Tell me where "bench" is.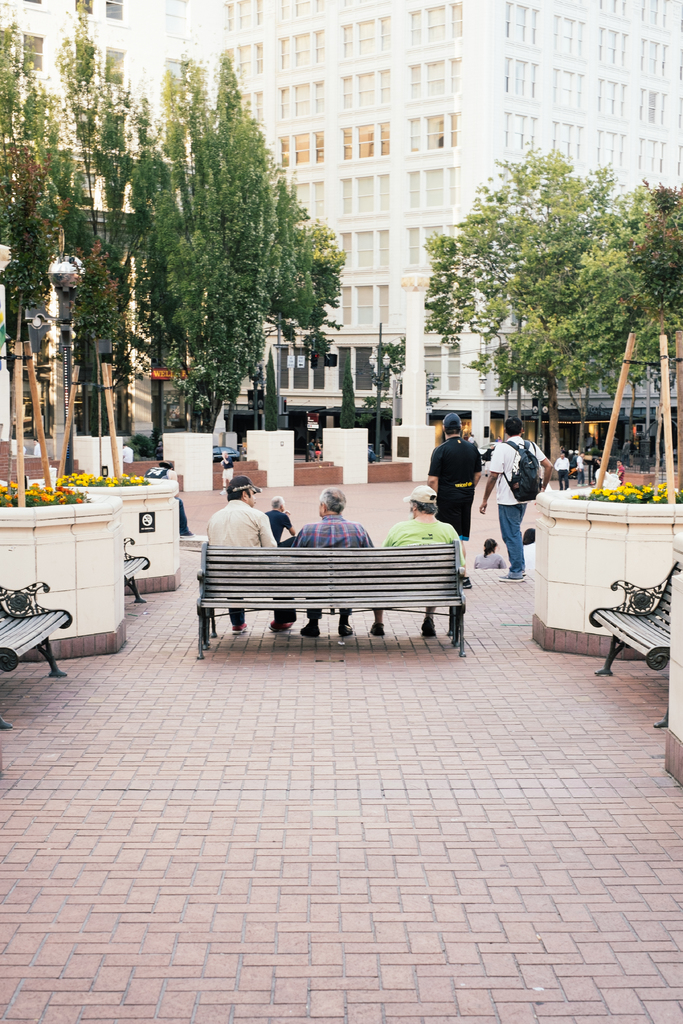
"bench" is at pyautogui.locateOnScreen(0, 568, 69, 743).
